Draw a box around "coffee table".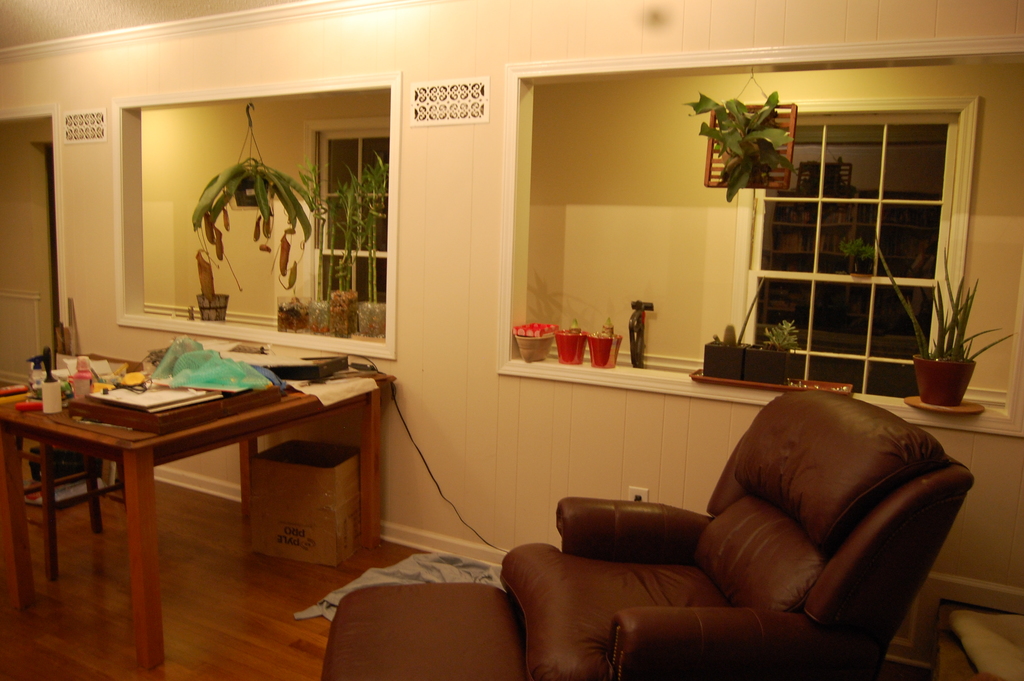
{"left": 0, "top": 334, "right": 397, "bottom": 676}.
